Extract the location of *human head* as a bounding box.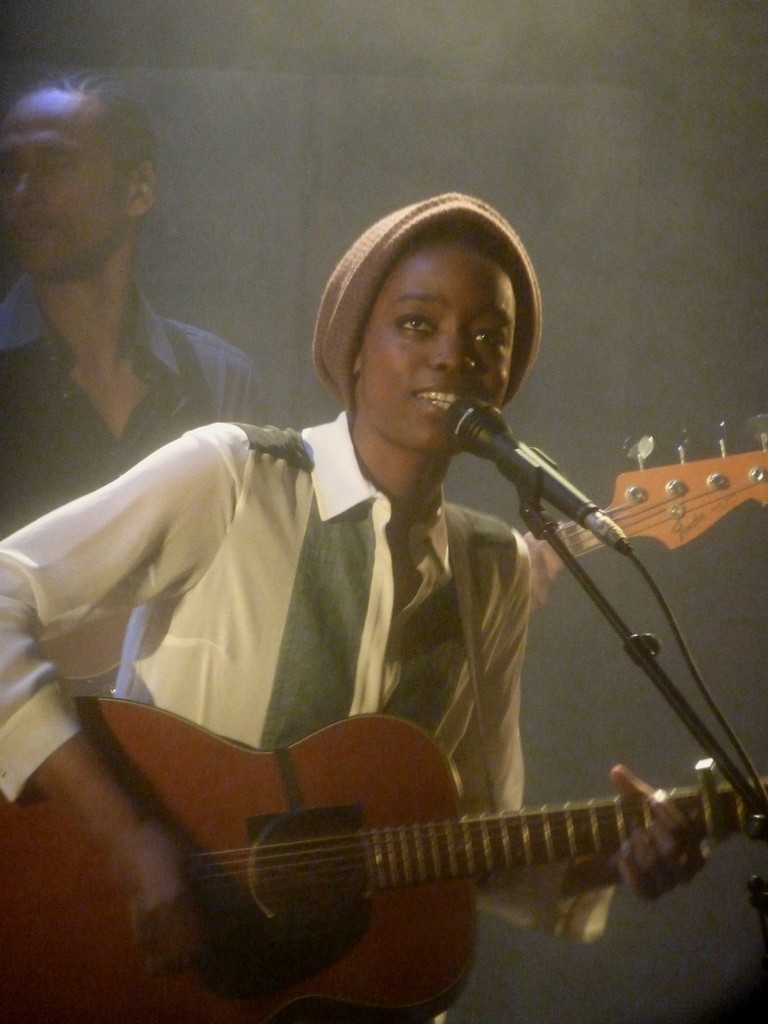
(x1=0, y1=80, x2=157, y2=284).
